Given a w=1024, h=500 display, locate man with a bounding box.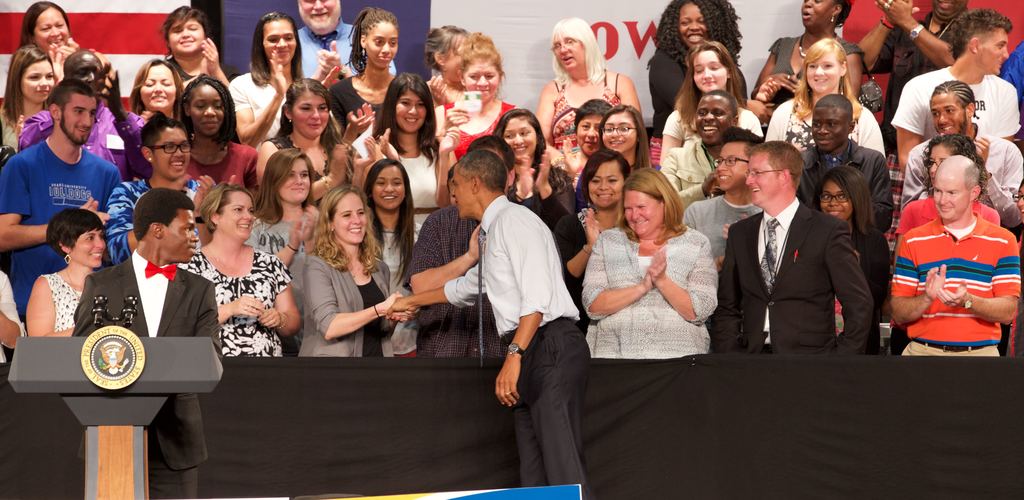
Located: x1=72, y1=188, x2=224, y2=499.
